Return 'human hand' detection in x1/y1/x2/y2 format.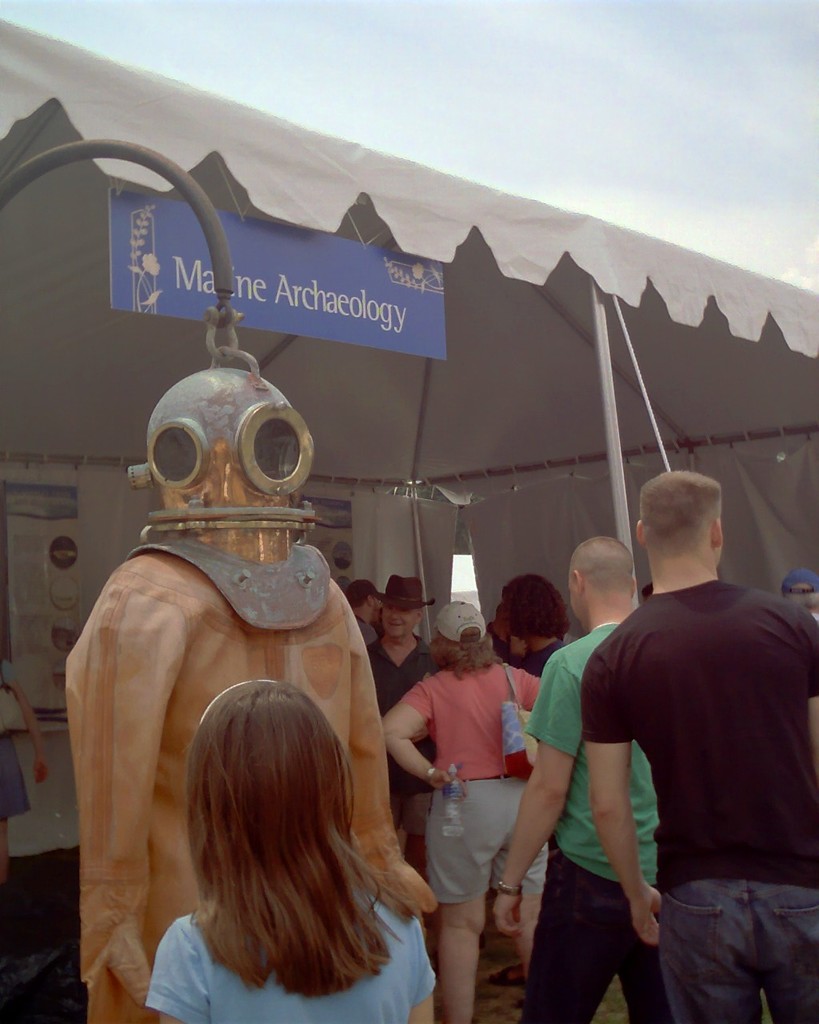
490/886/525/943.
